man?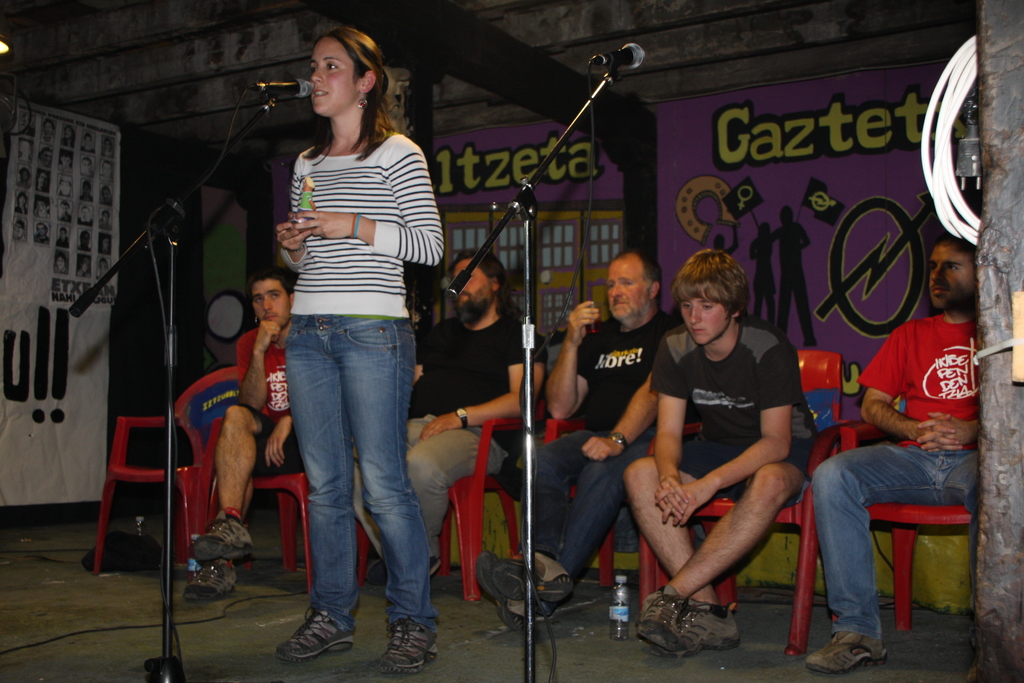
81,131,99,156
